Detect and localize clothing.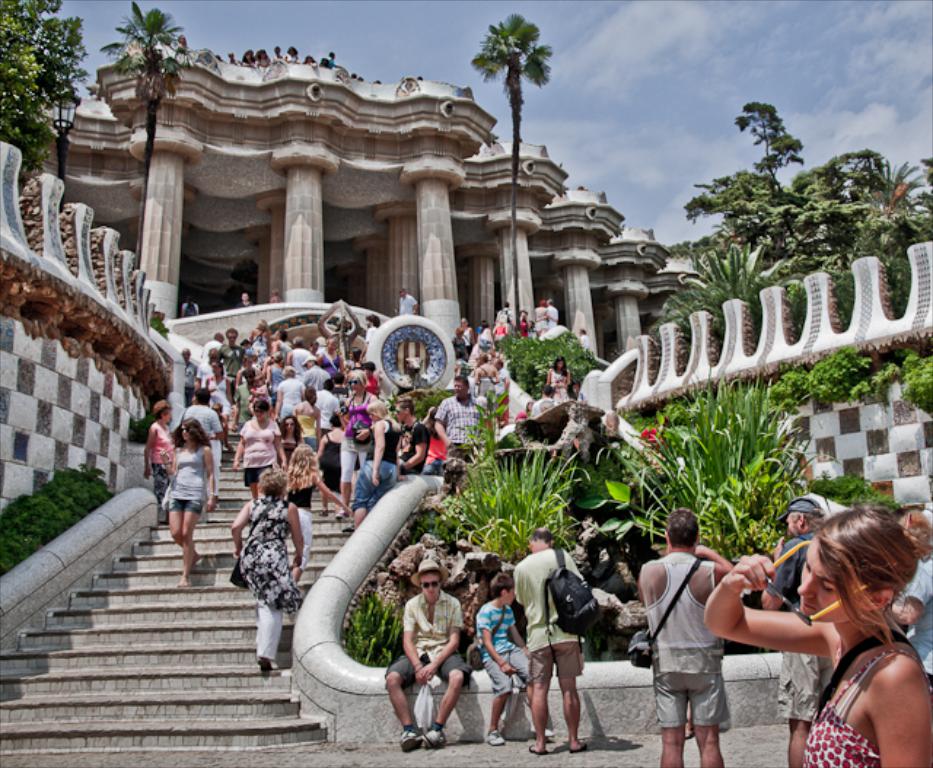
Localized at (799, 647, 932, 767).
